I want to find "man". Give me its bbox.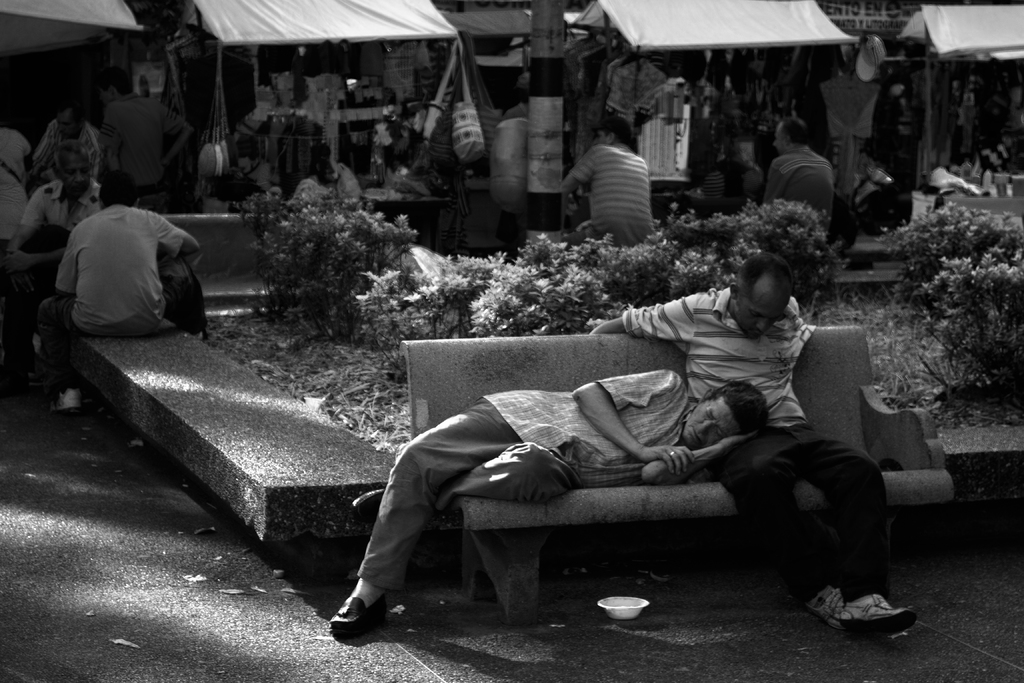
<region>40, 165, 205, 340</region>.
